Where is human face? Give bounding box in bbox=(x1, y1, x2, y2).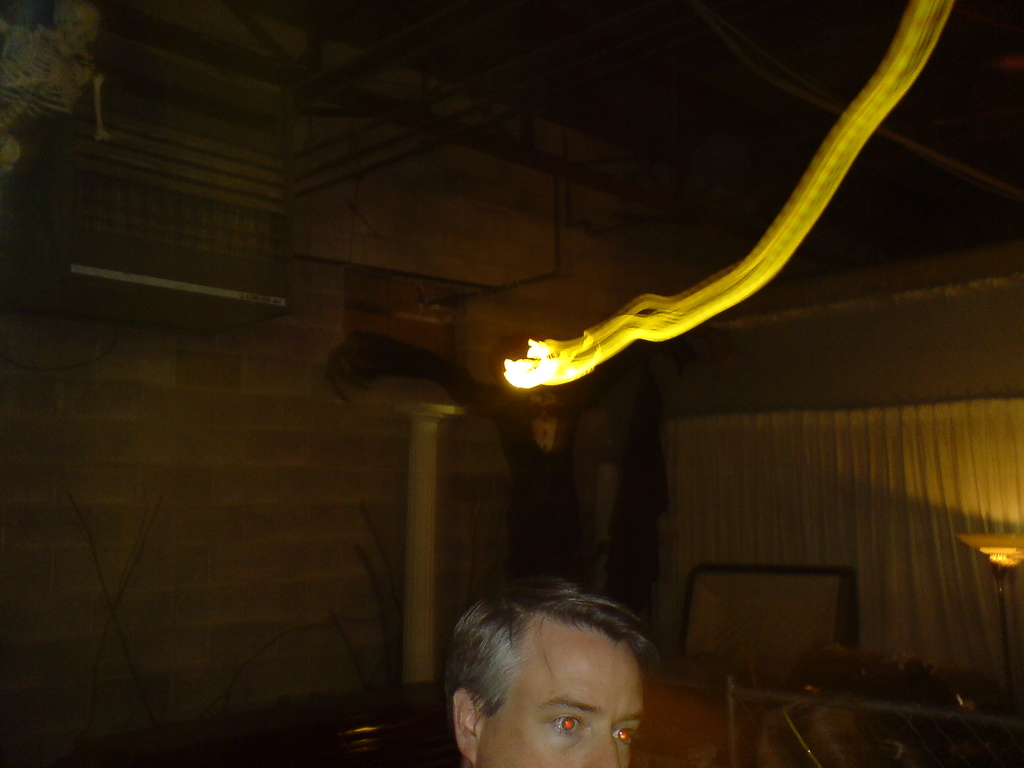
bbox=(476, 624, 643, 767).
